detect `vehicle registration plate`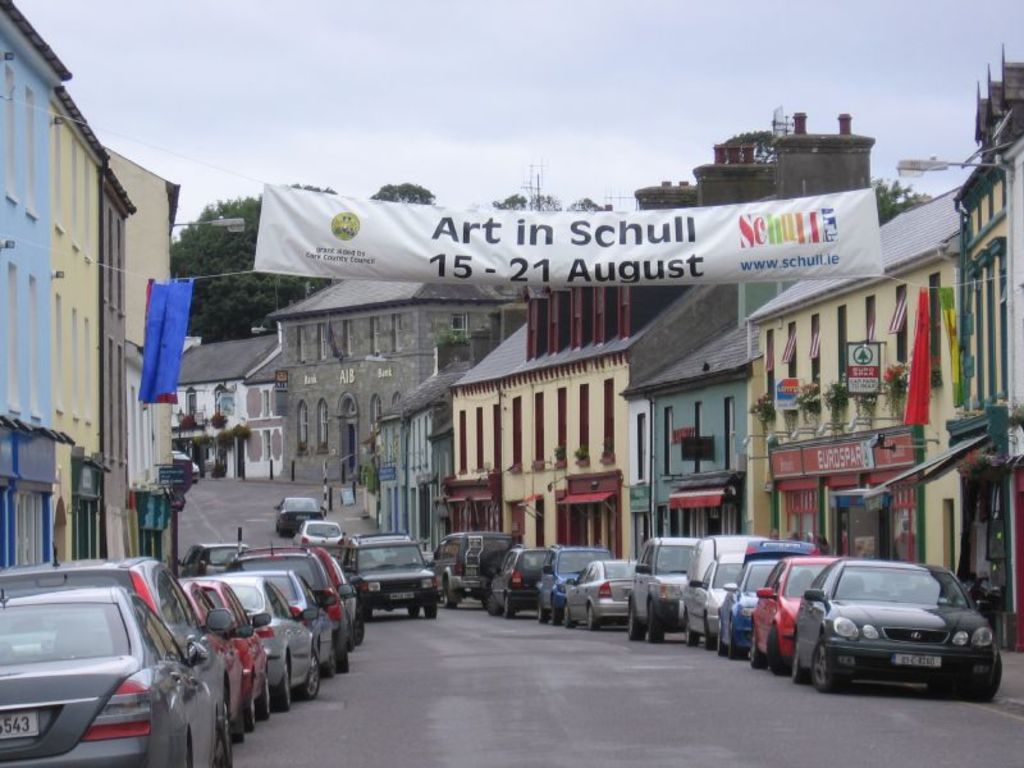
(896,654,941,666)
